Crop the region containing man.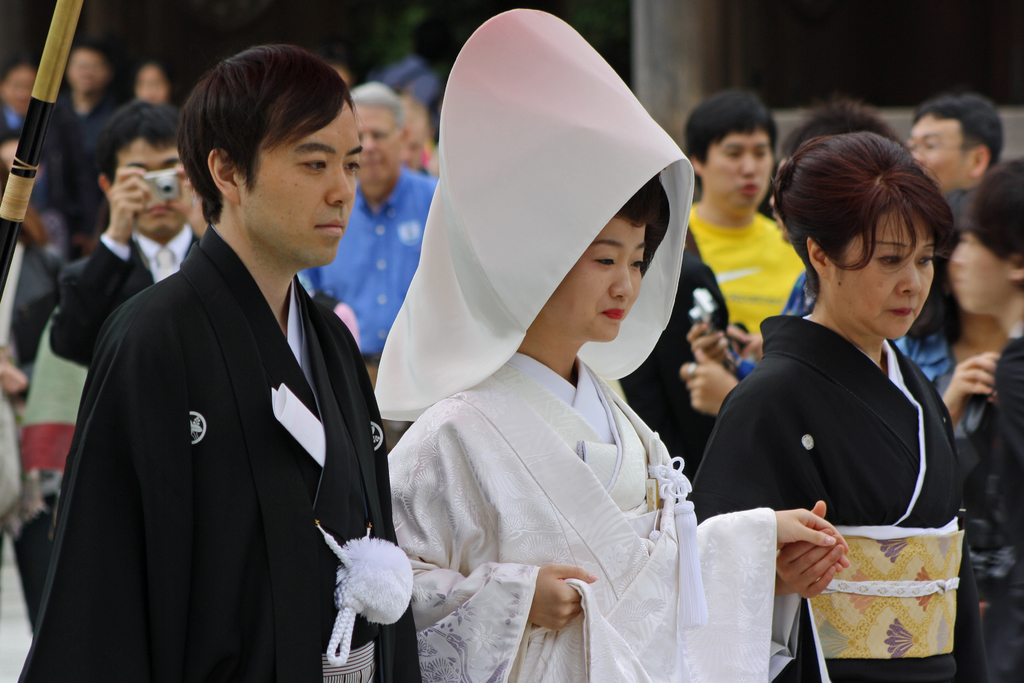
Crop region: (905,95,1005,199).
